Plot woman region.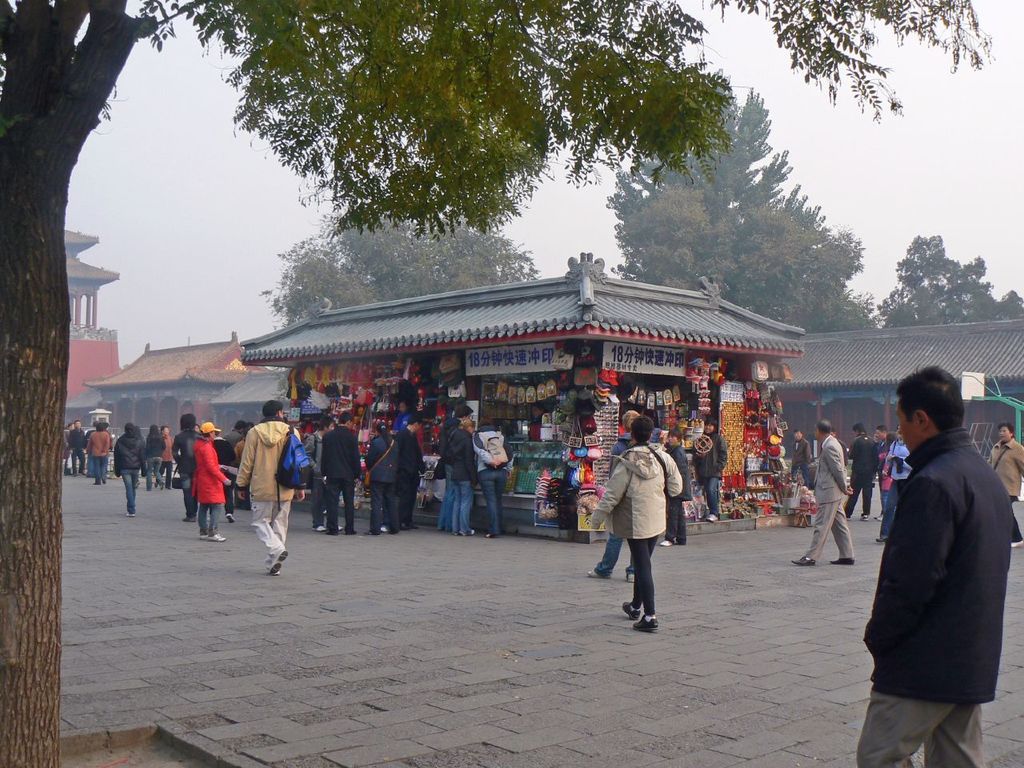
Plotted at 197, 416, 237, 540.
